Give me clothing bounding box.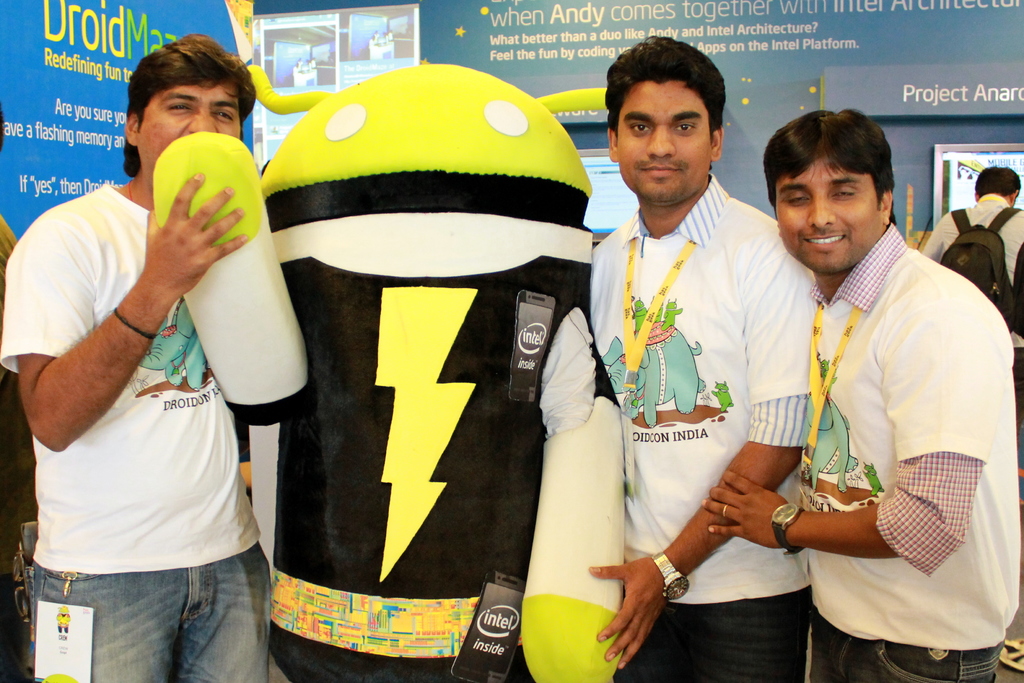
(x1=746, y1=200, x2=995, y2=670).
